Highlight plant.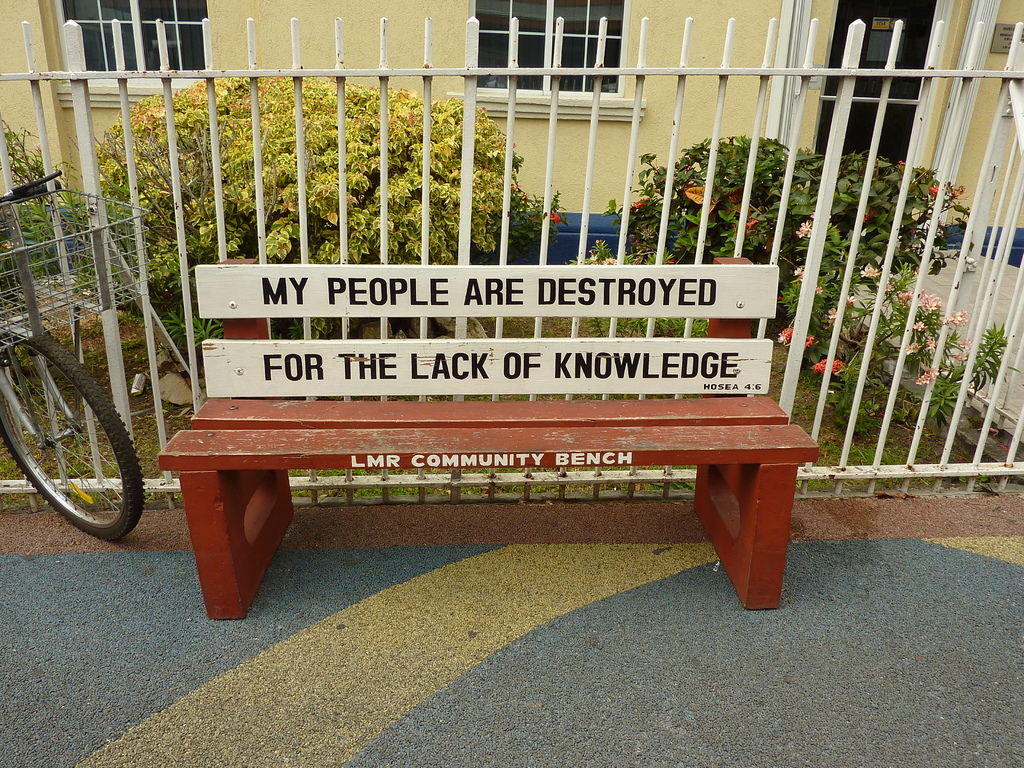
Highlighted region: box(789, 253, 927, 454).
